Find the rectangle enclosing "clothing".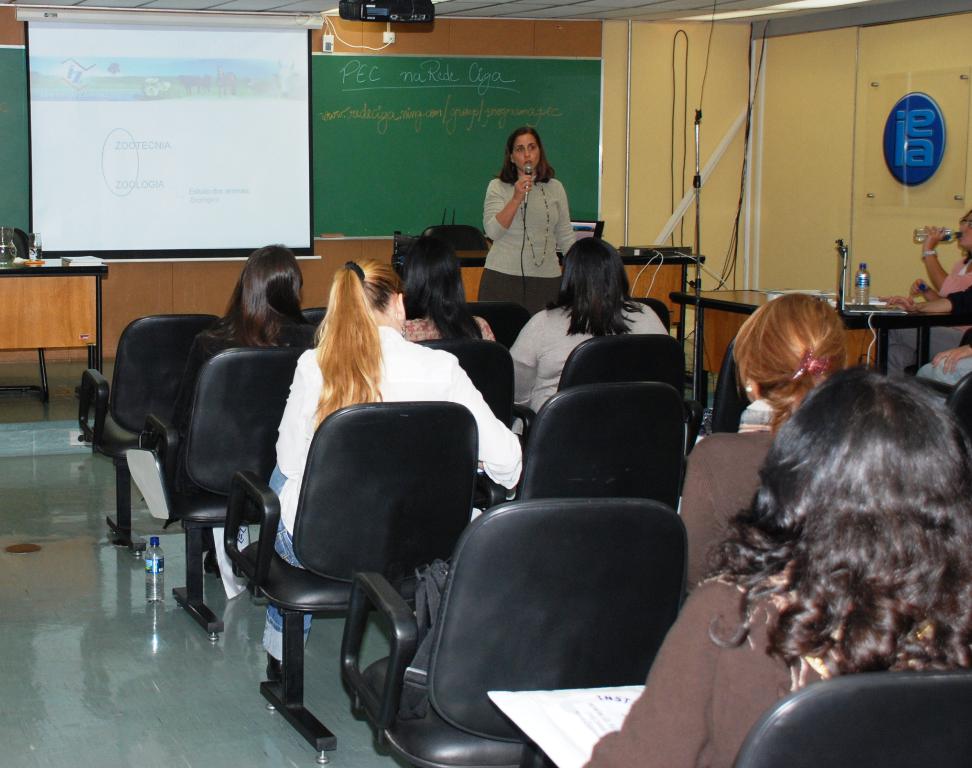
pyautogui.locateOnScreen(480, 174, 579, 322).
